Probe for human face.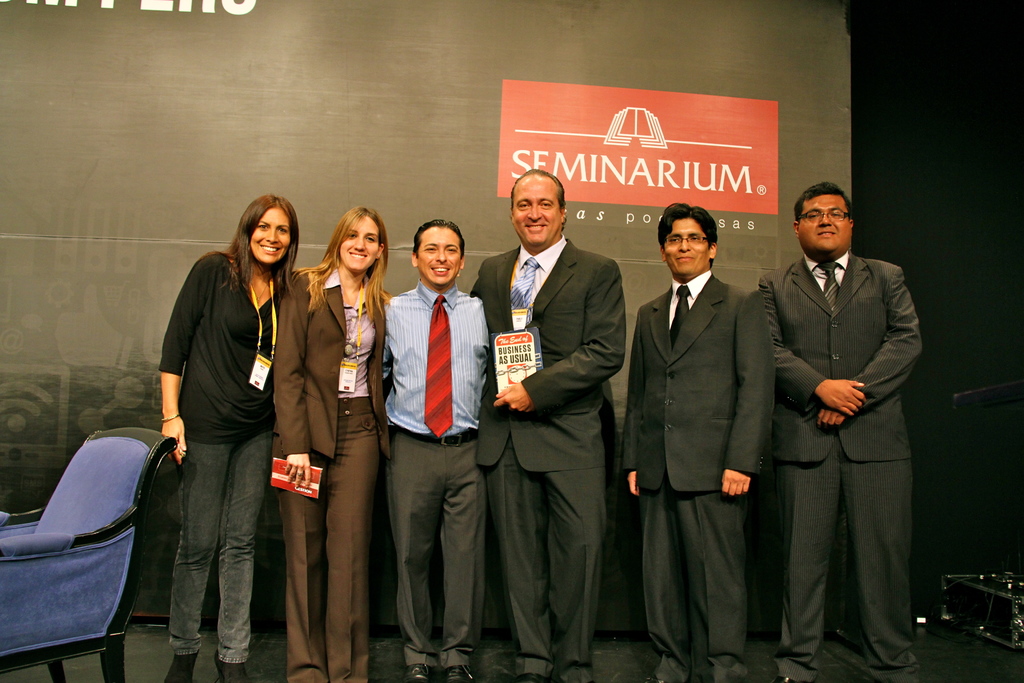
Probe result: bbox(417, 224, 463, 279).
